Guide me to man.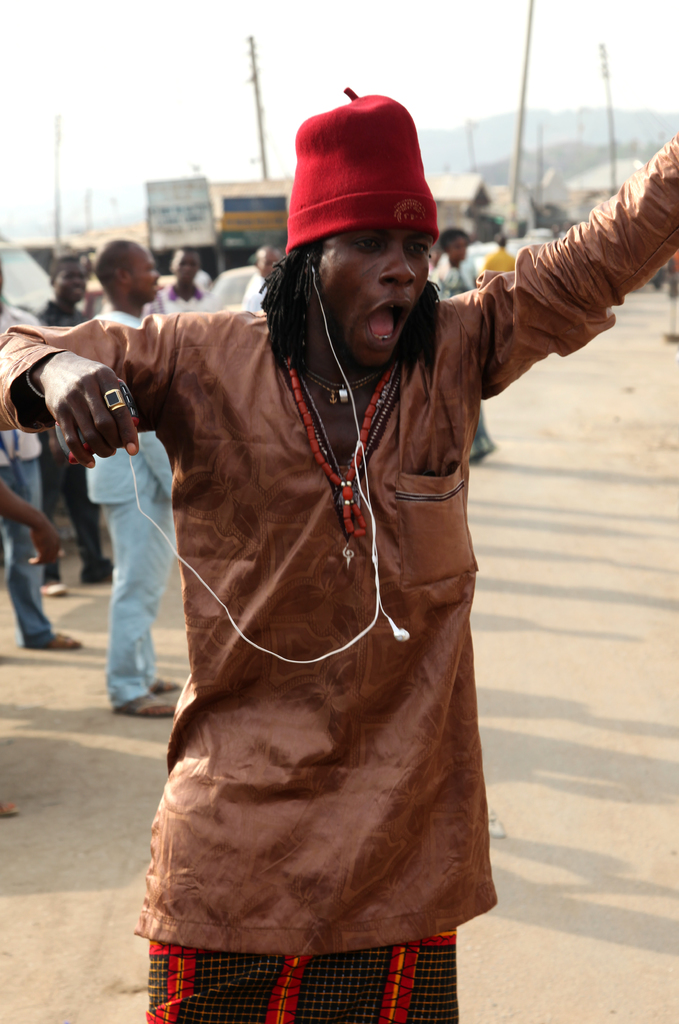
Guidance: 151 253 225 375.
